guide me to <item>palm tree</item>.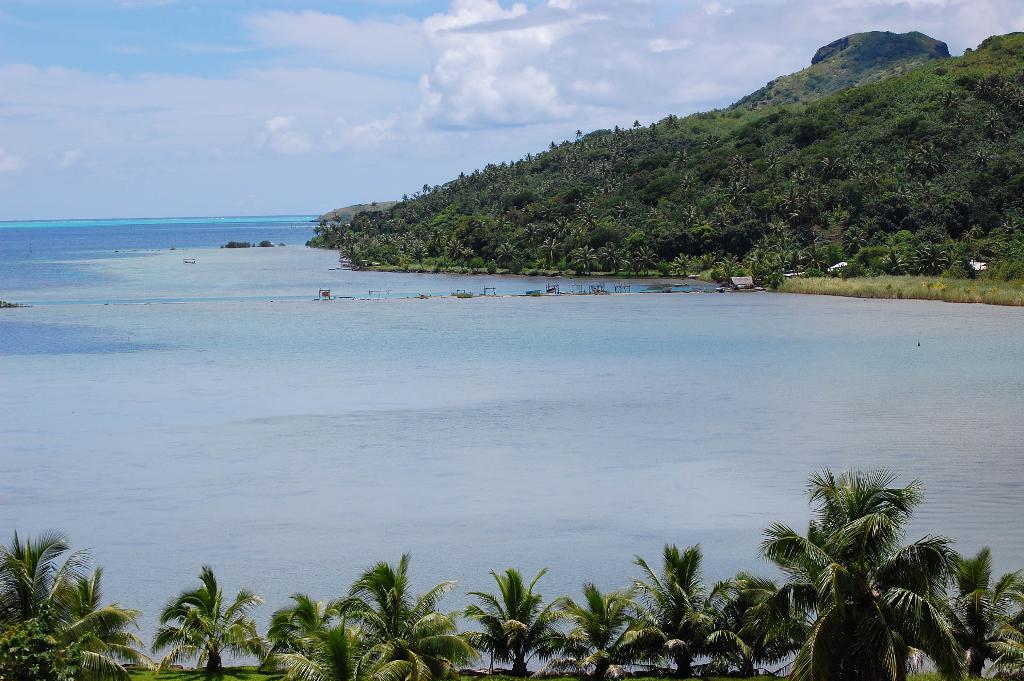
Guidance: BBox(769, 476, 965, 679).
